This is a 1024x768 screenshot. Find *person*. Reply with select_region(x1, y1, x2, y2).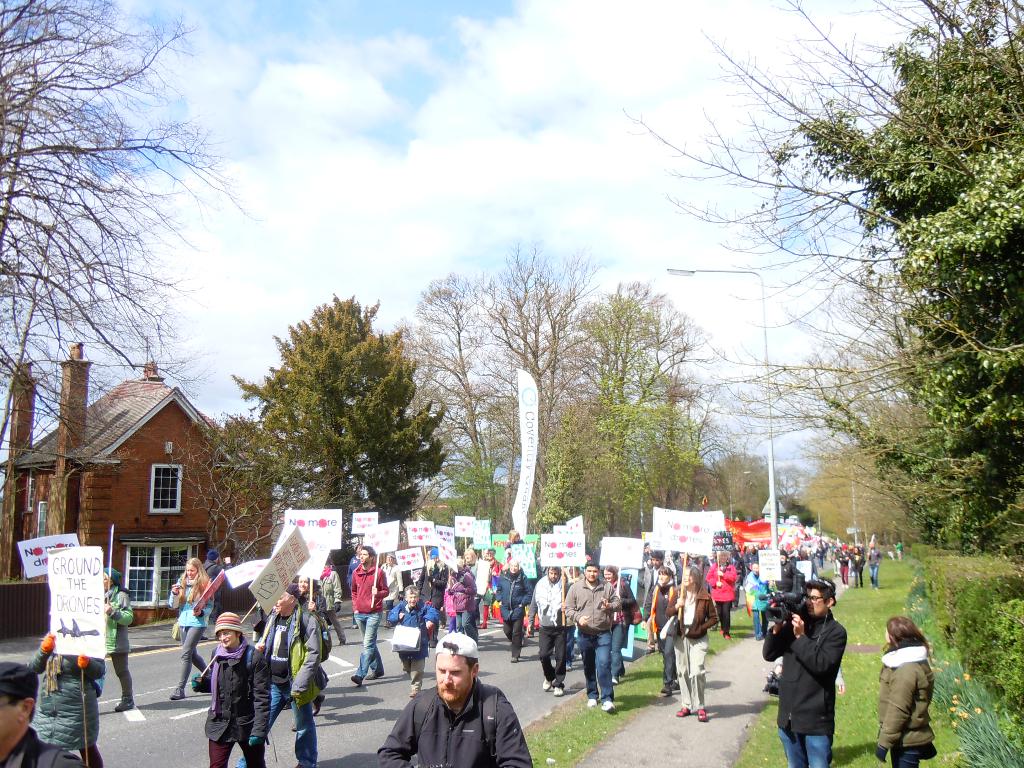
select_region(103, 569, 132, 712).
